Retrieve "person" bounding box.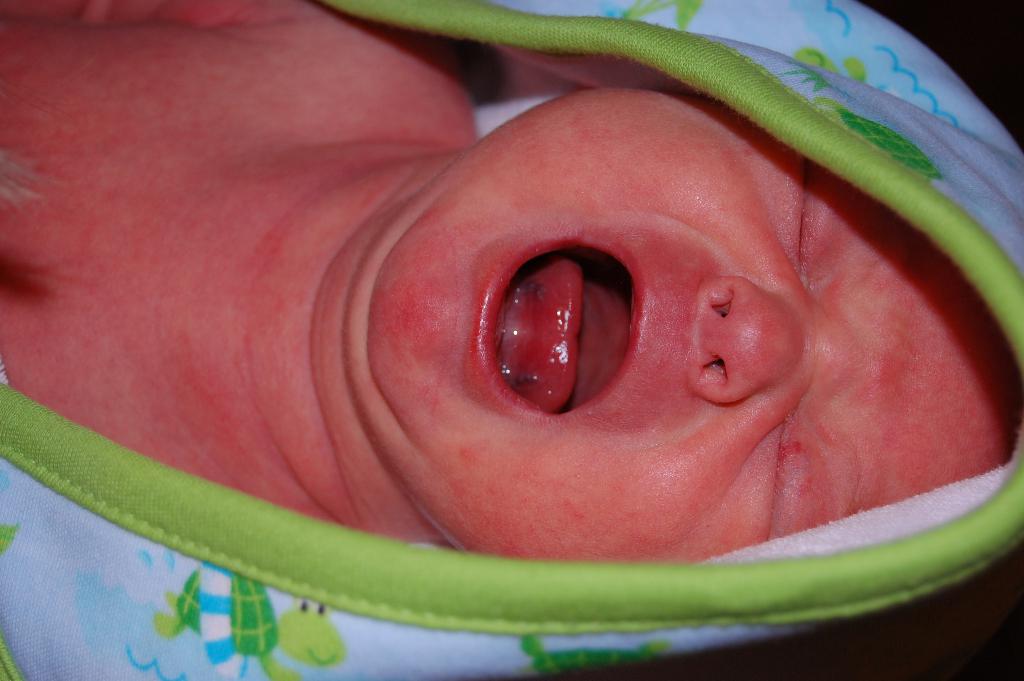
Bounding box: bbox(77, 0, 1011, 598).
